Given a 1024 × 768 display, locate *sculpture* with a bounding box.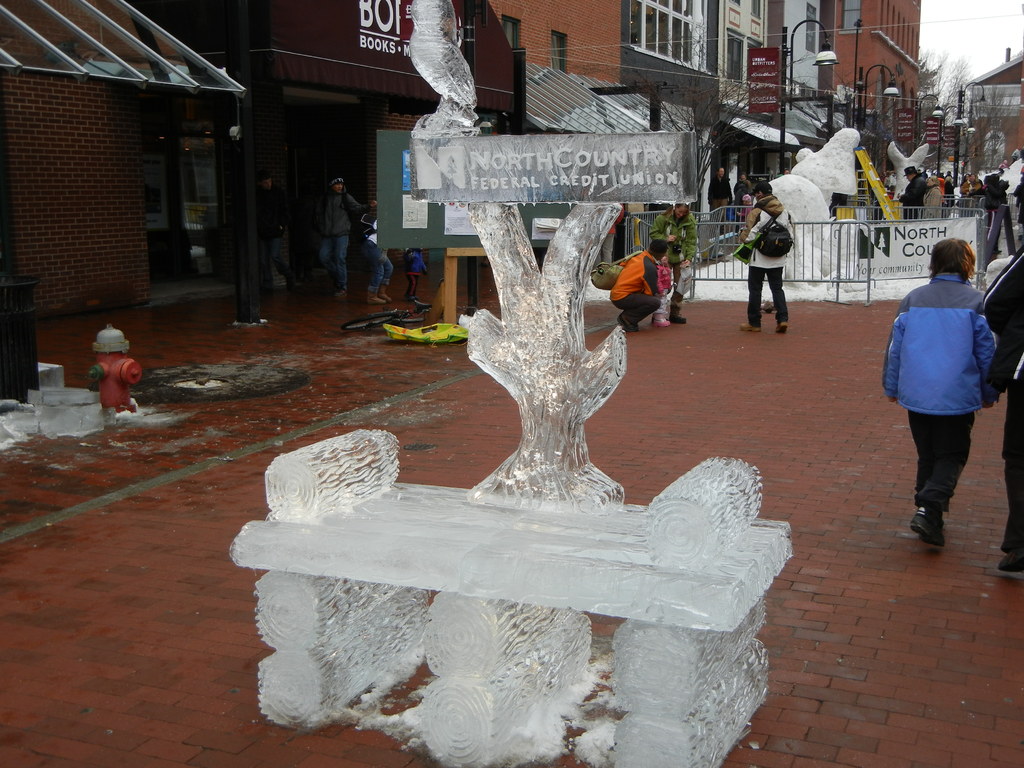
Located: rect(738, 167, 836, 287).
